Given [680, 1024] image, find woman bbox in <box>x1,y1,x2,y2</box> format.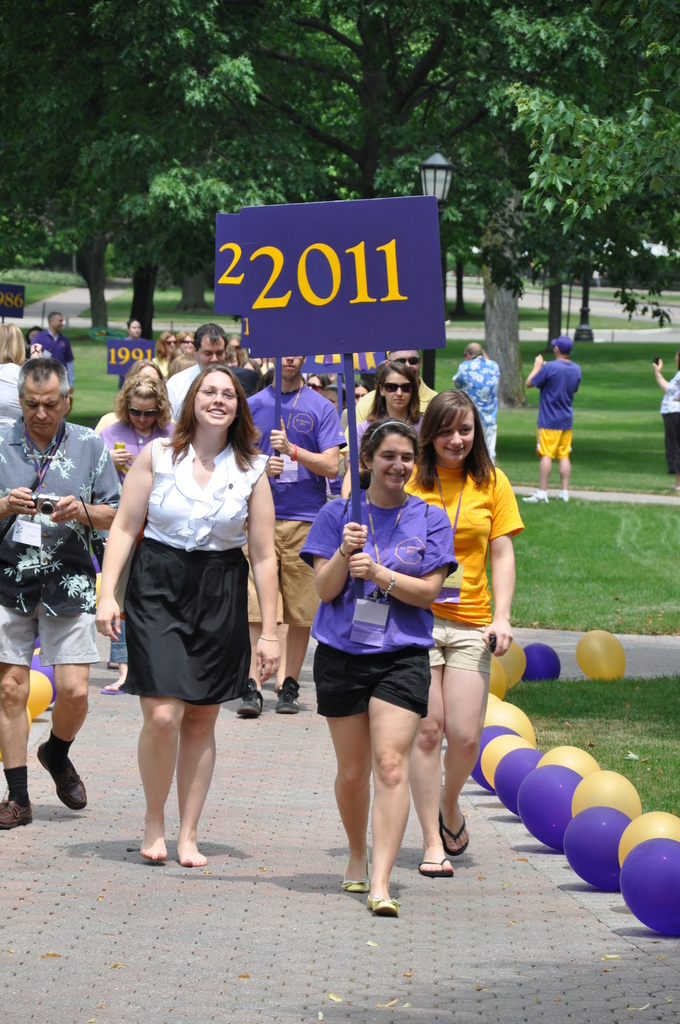
<box>147,328,180,368</box>.
